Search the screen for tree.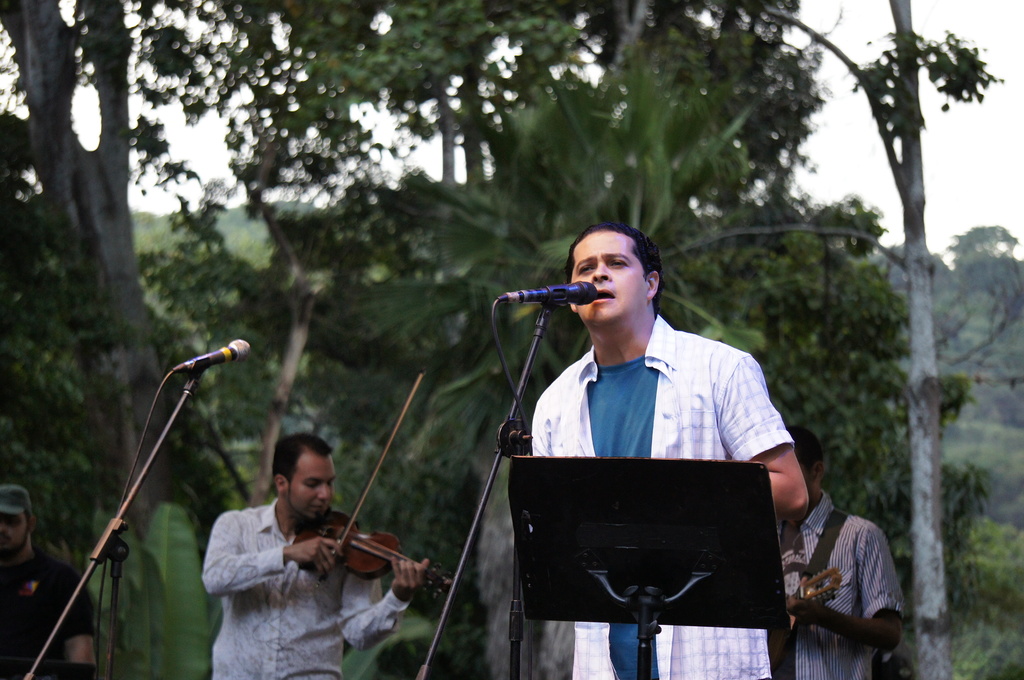
Found at select_region(724, 0, 1001, 679).
